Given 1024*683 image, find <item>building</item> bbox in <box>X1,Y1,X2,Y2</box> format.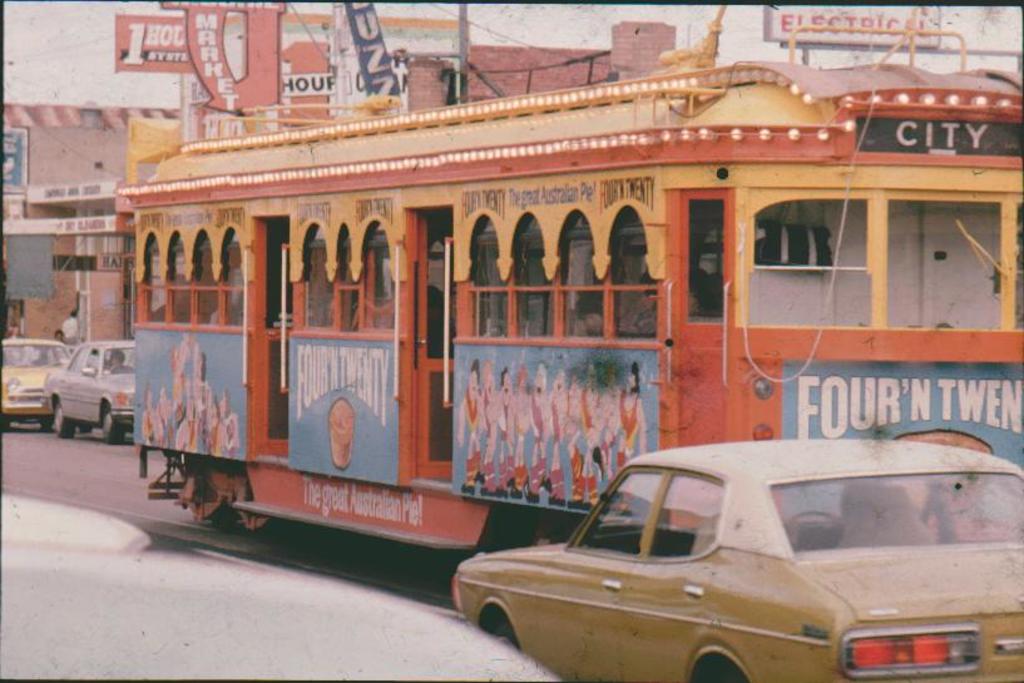
<box>4,174,134,341</box>.
